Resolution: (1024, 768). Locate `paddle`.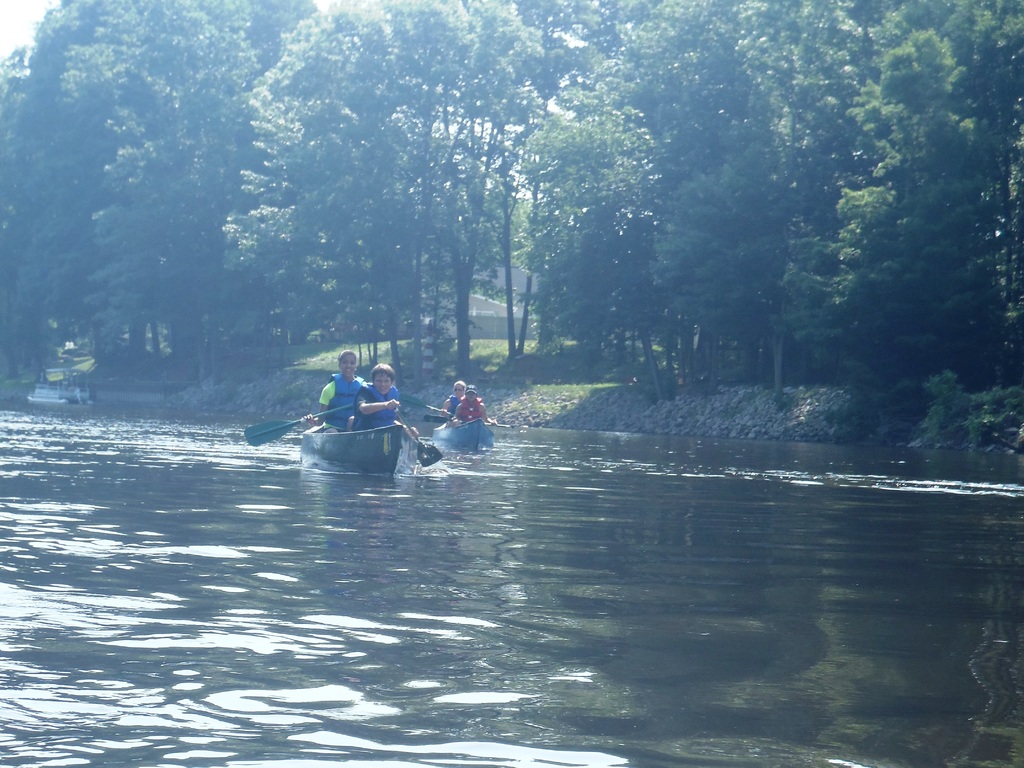
(425, 414, 515, 428).
